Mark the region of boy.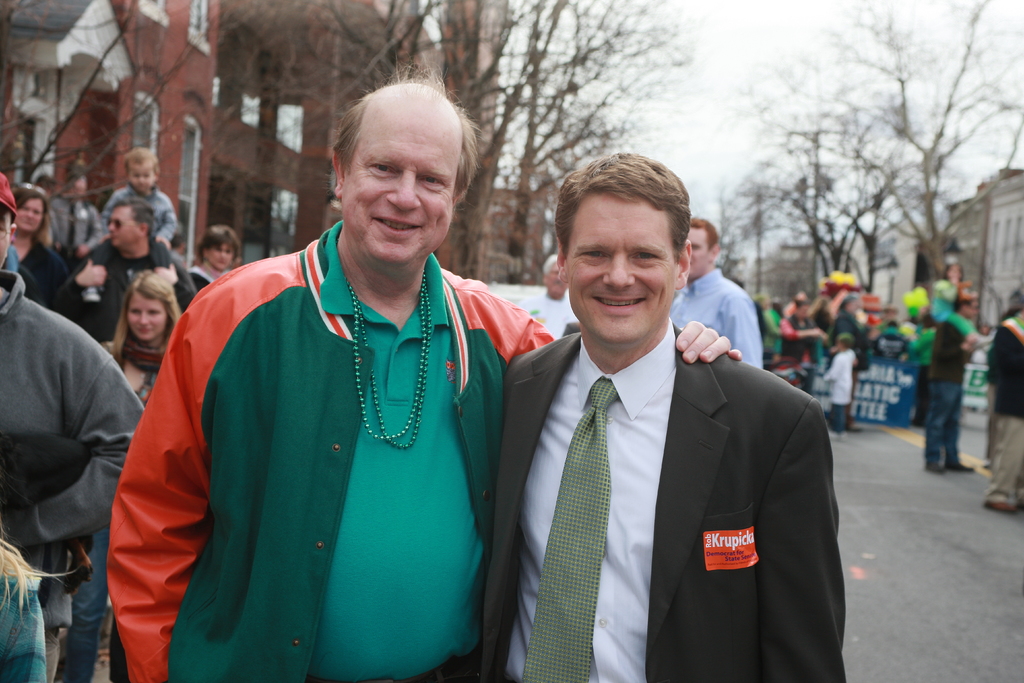
Region: 818, 331, 858, 432.
